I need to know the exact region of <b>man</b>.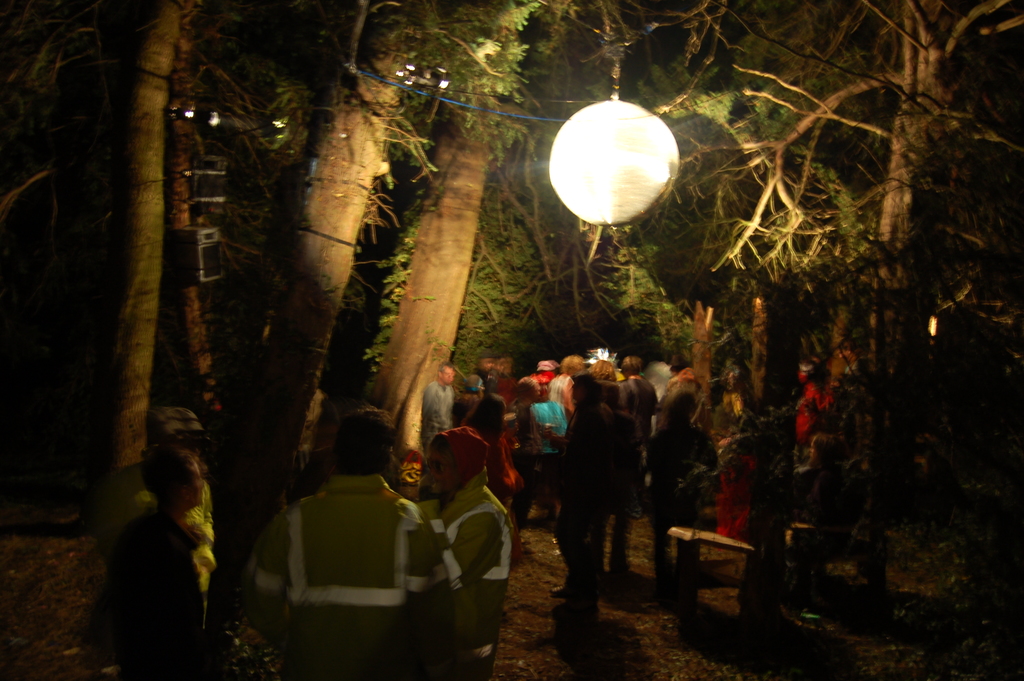
Region: [92,405,218,632].
